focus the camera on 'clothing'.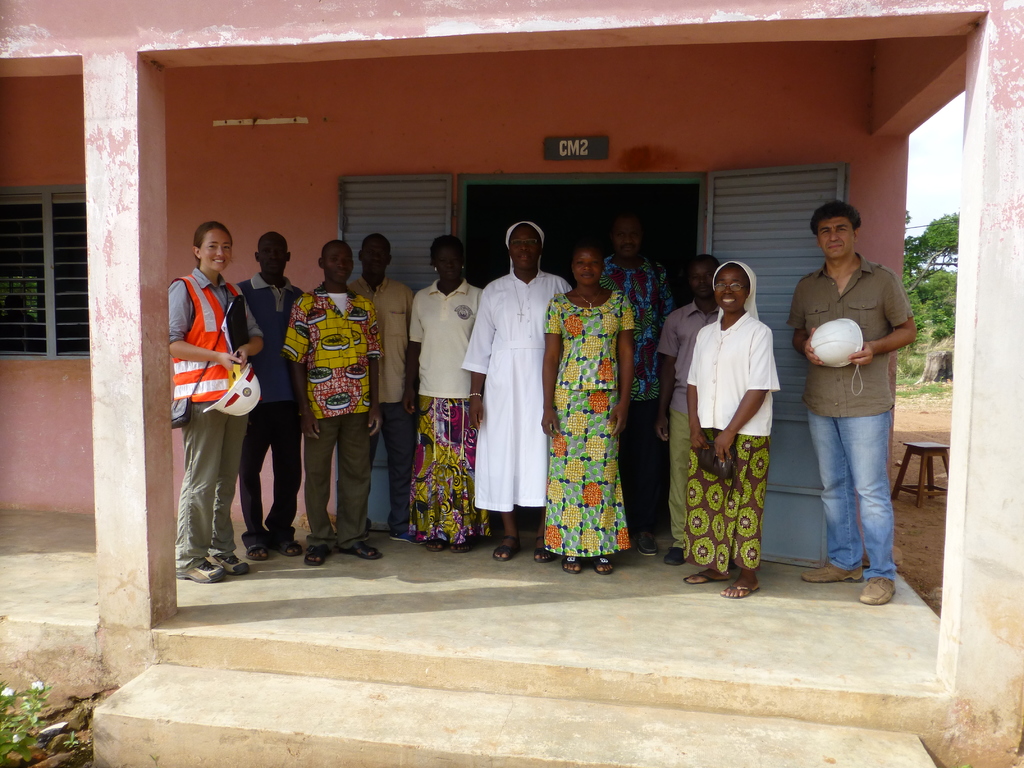
Focus region: crop(279, 280, 384, 545).
